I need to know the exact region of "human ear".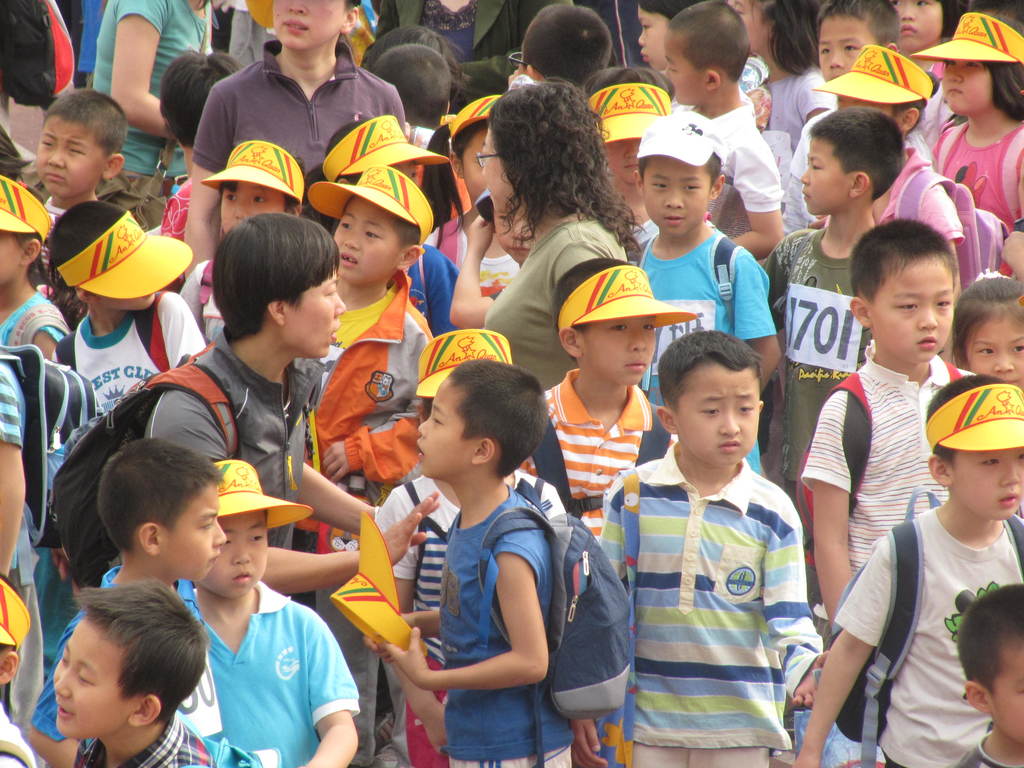
Region: [left=633, top=169, right=646, bottom=193].
